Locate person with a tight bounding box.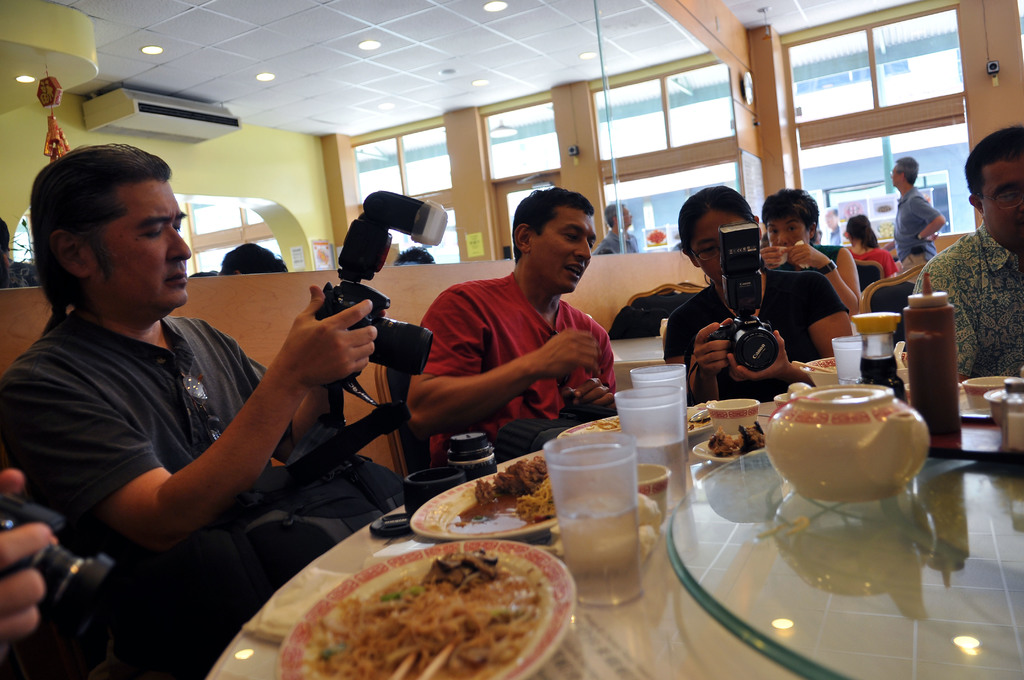
[left=595, top=202, right=648, bottom=252].
